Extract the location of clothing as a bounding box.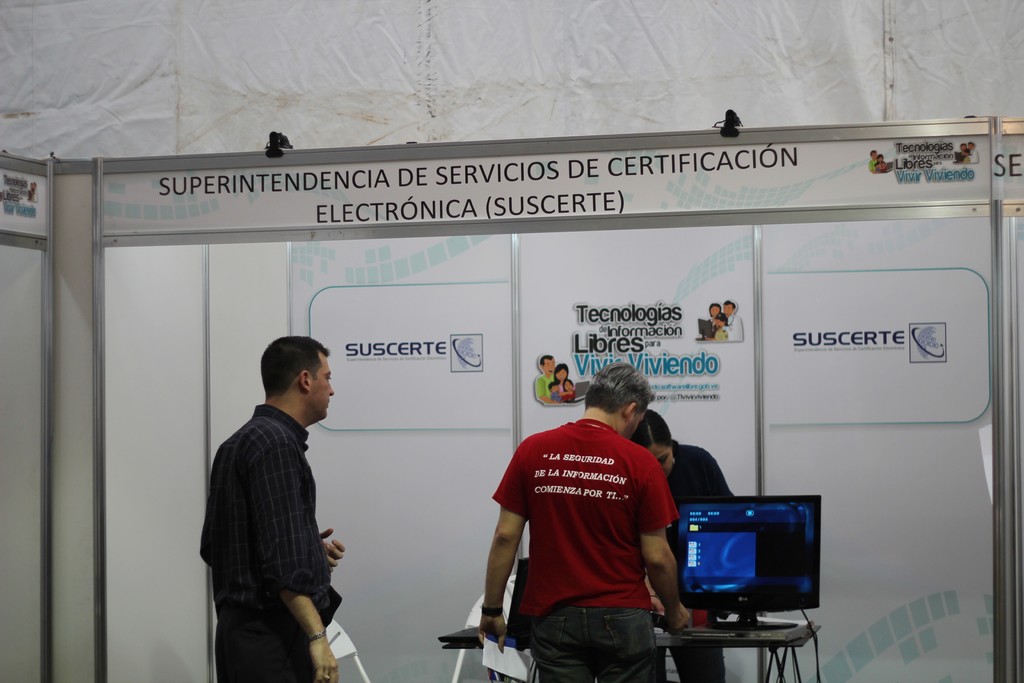
[550,387,559,404].
